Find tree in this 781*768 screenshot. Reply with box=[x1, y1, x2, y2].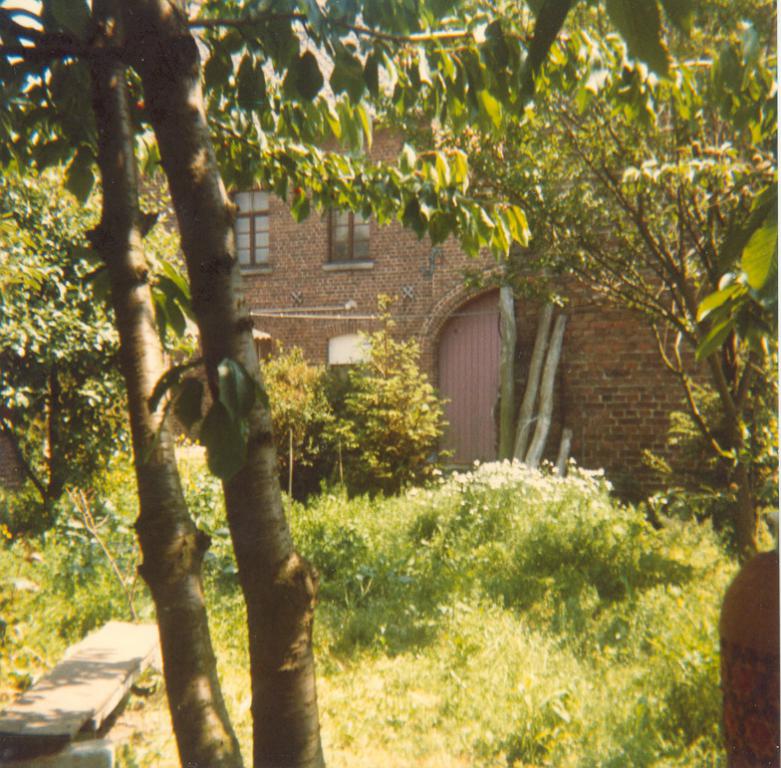
box=[0, 127, 194, 509].
